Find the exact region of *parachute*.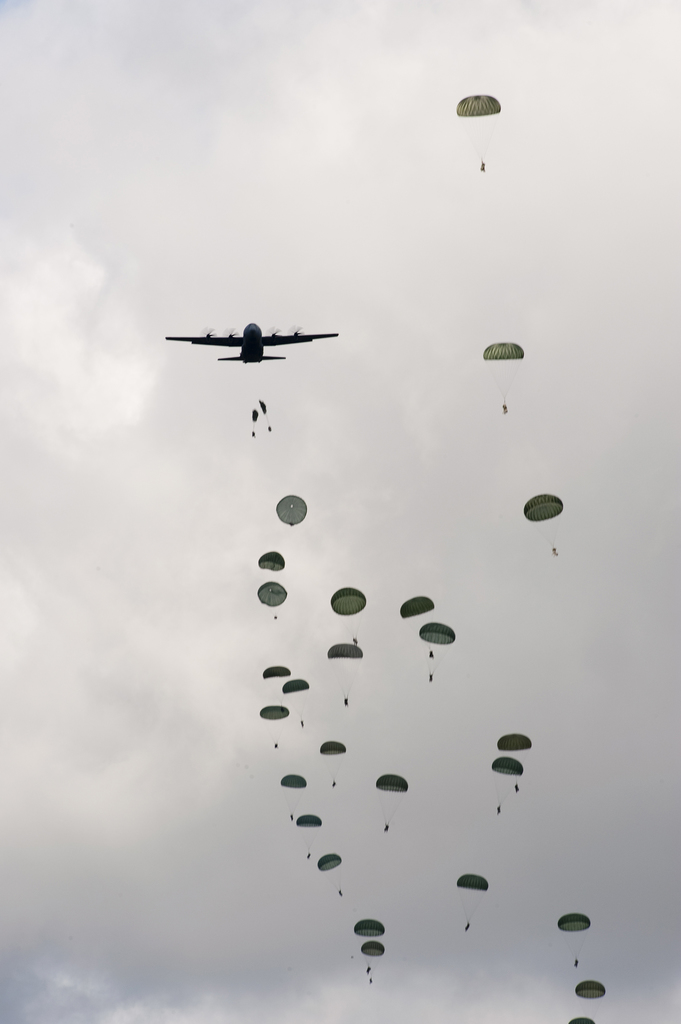
Exact region: [418, 617, 458, 685].
